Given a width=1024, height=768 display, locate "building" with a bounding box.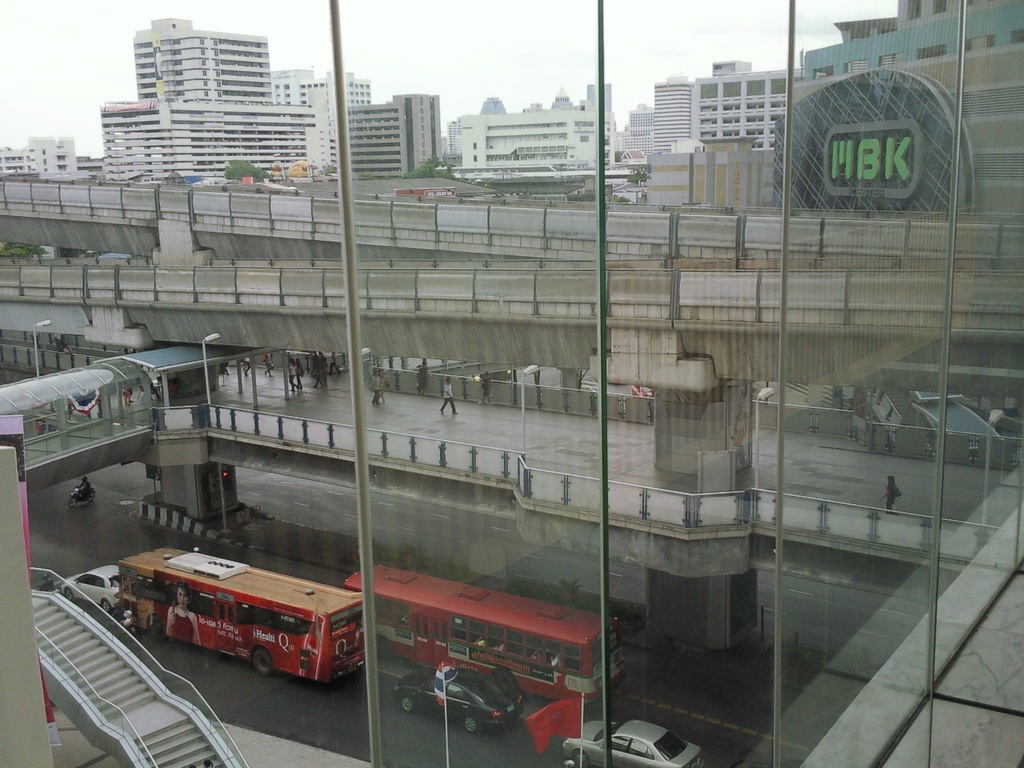
Located: rect(694, 50, 800, 148).
